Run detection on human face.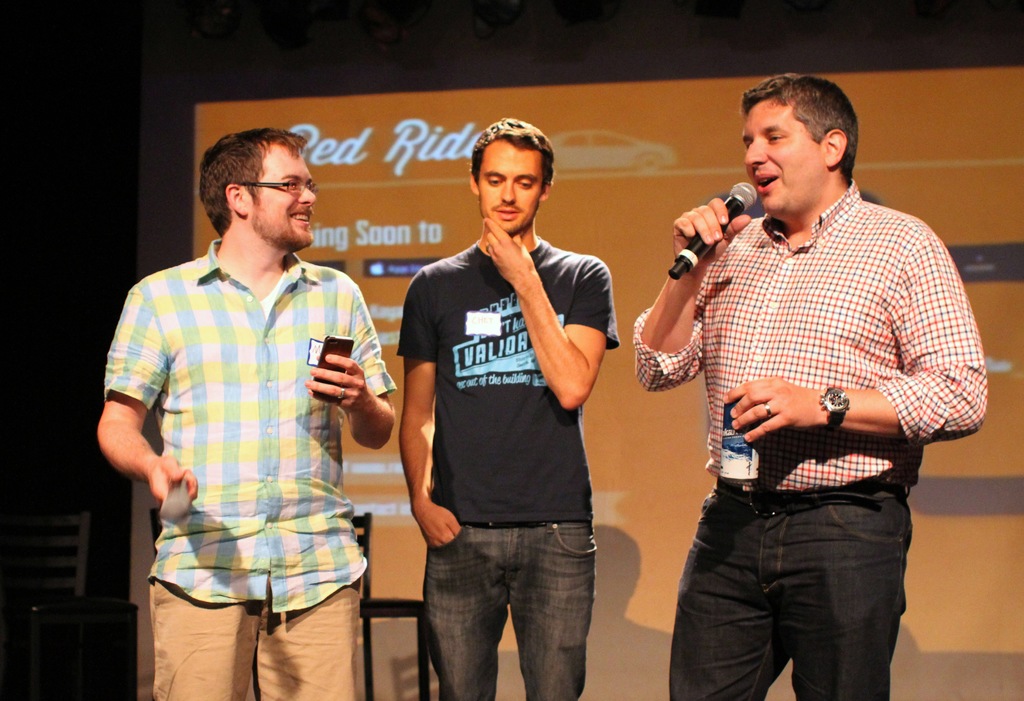
Result: region(740, 104, 826, 215).
